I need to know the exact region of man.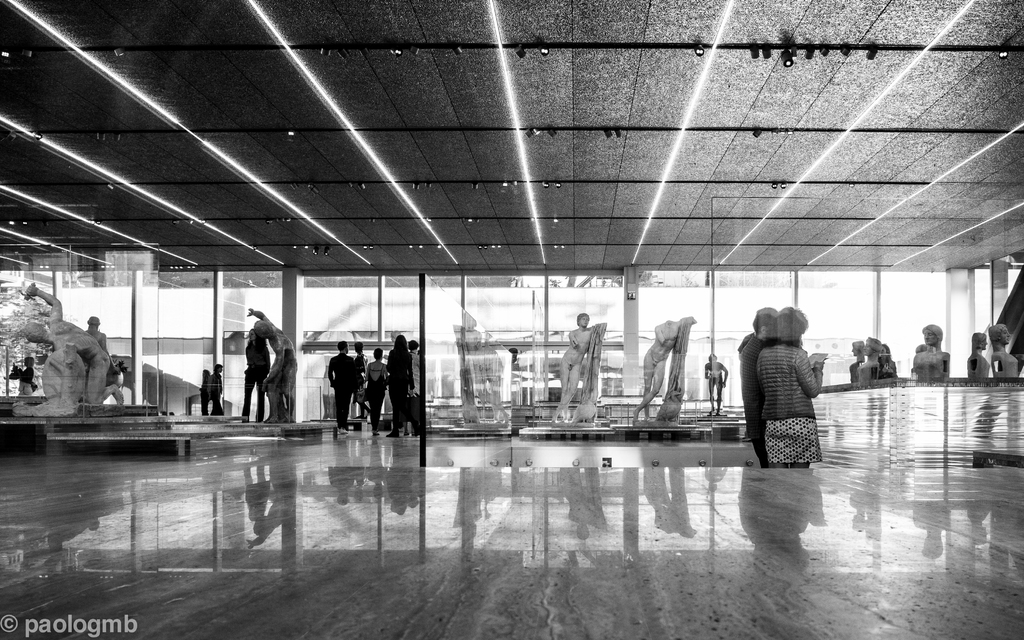
Region: 739, 312, 833, 477.
